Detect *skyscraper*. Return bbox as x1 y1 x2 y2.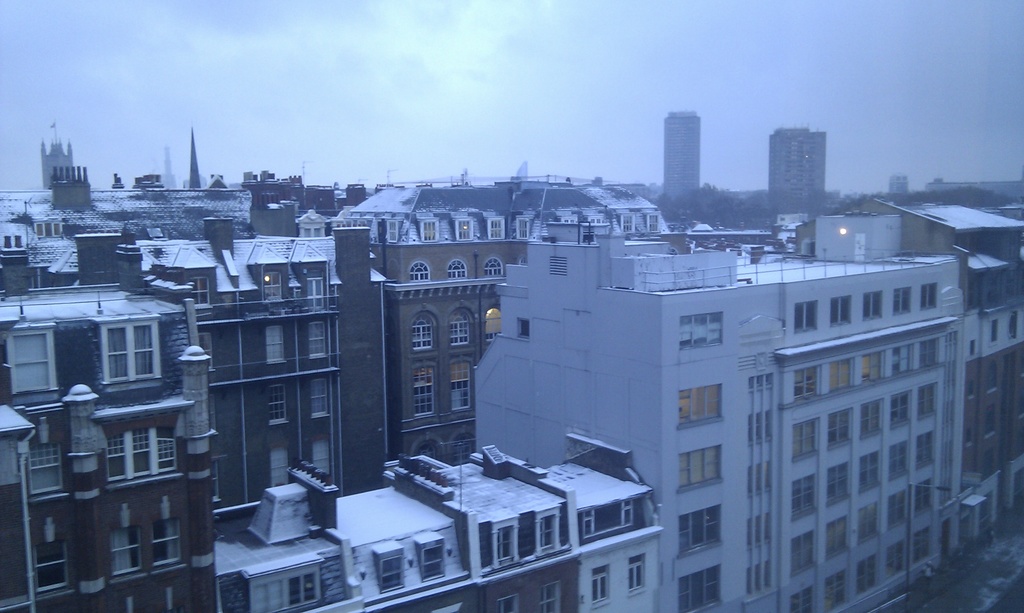
665 111 704 203.
